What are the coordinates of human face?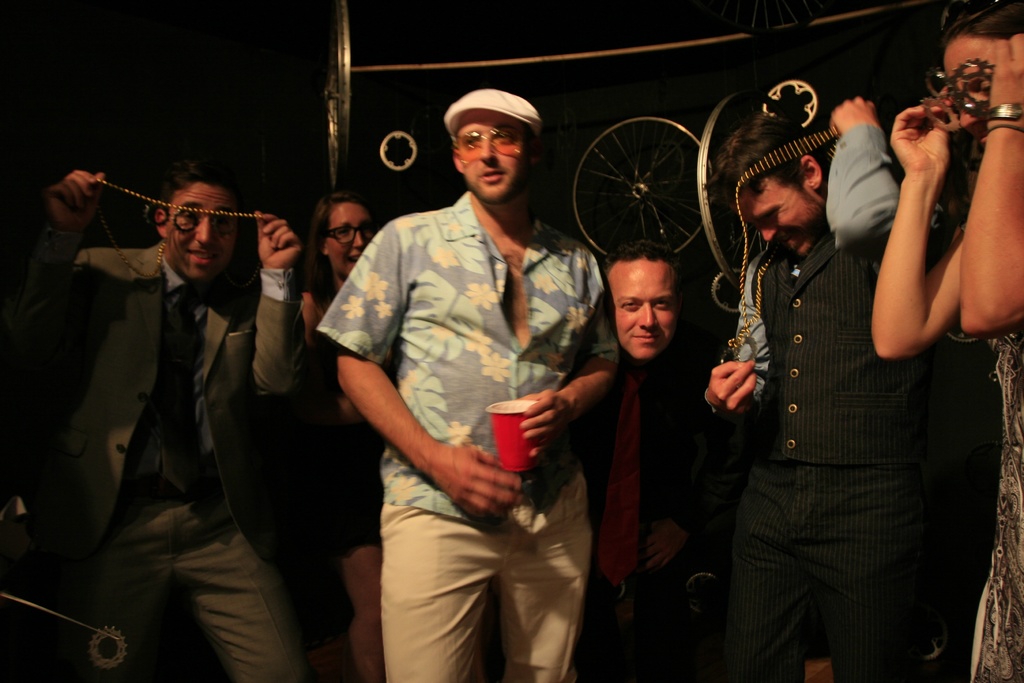
604/245/705/359.
